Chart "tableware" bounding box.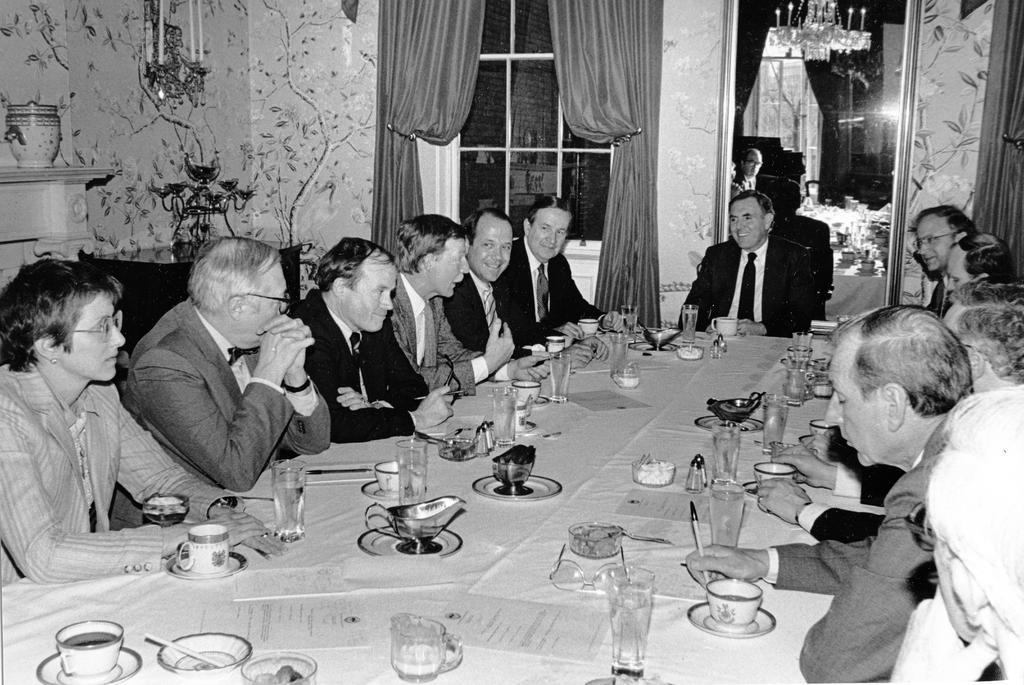
Charted: [left=683, top=303, right=700, bottom=342].
